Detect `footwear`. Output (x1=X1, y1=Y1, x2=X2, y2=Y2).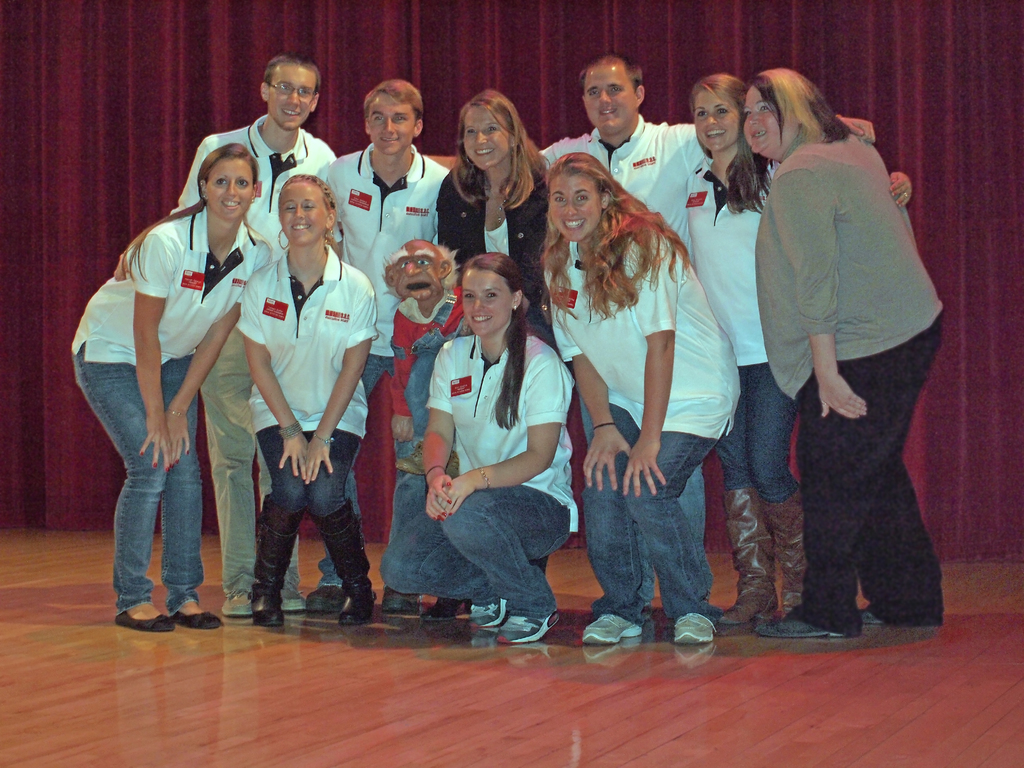
(x1=470, y1=594, x2=513, y2=627).
